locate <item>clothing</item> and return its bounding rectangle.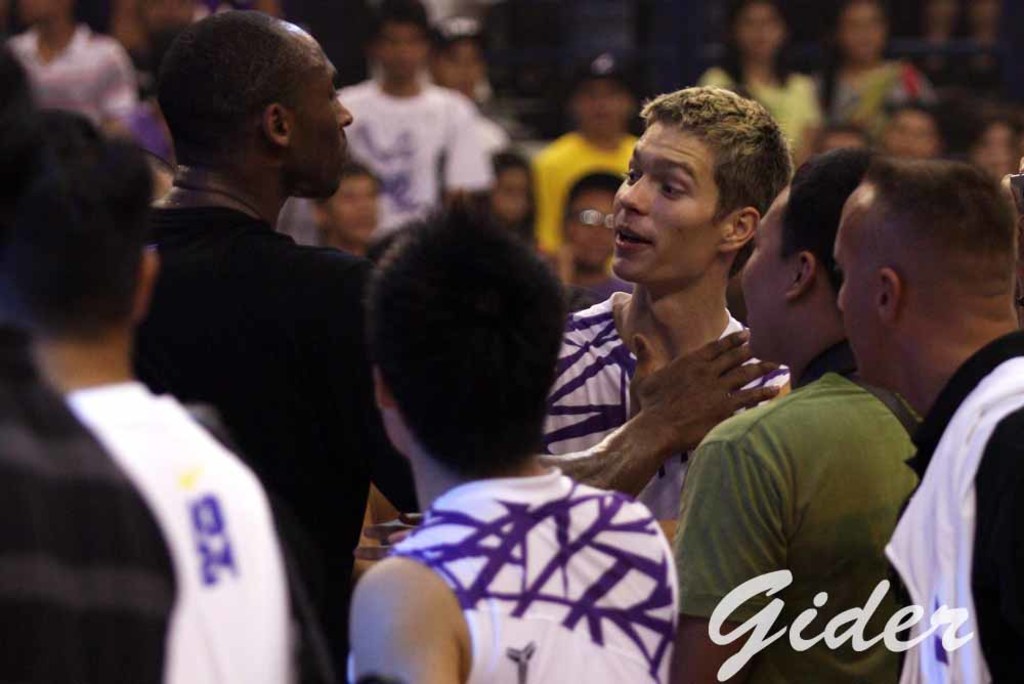
0 23 1023 683.
